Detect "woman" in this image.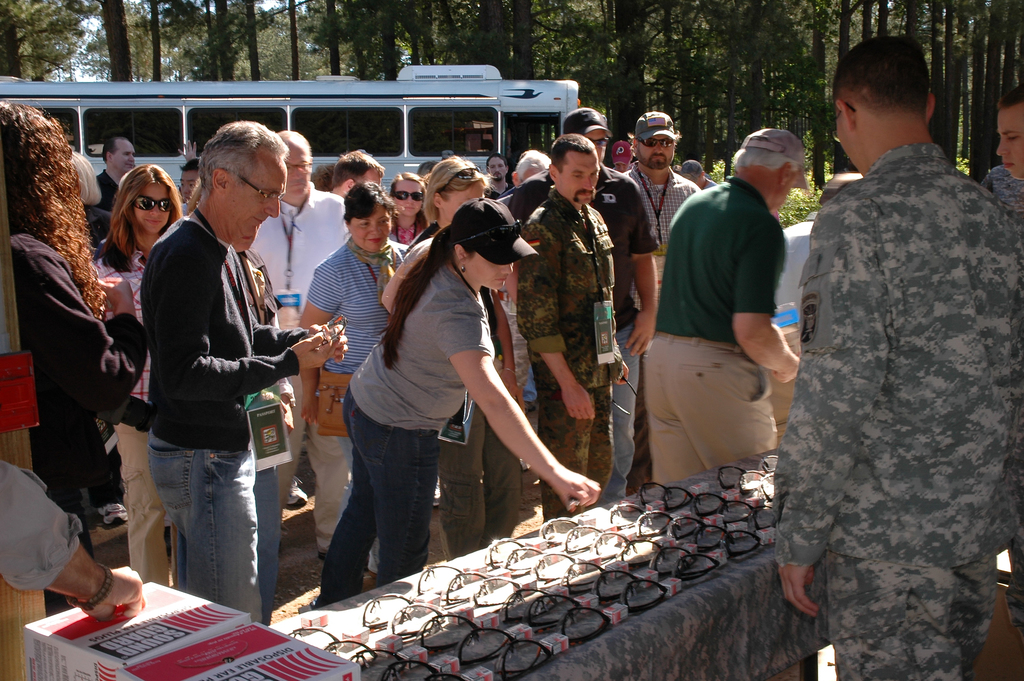
Detection: bbox(0, 87, 143, 598).
